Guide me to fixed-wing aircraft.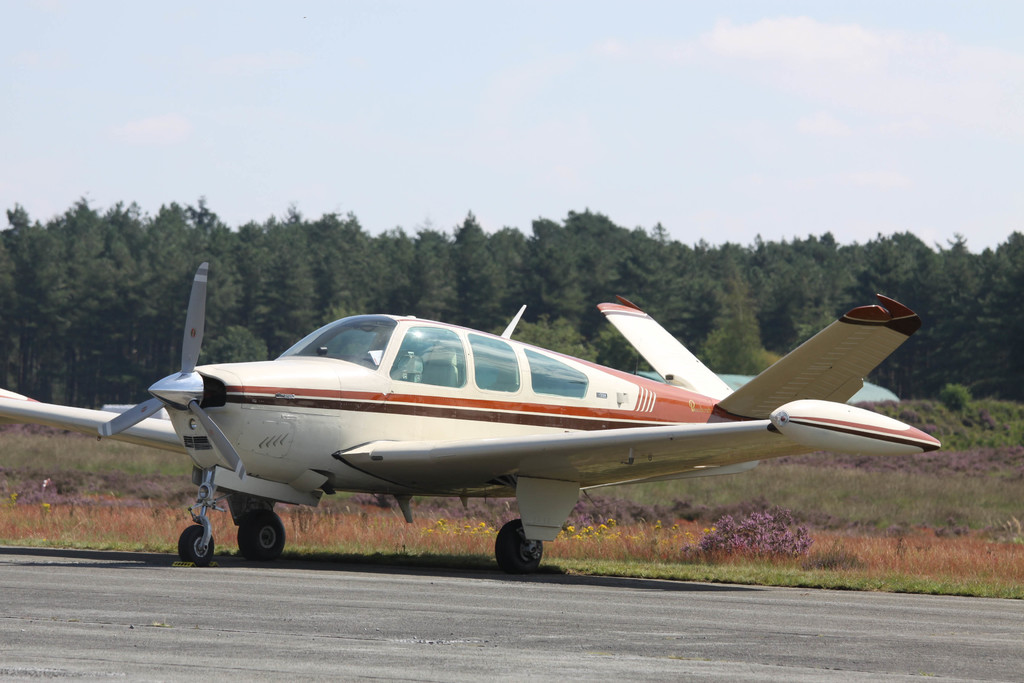
Guidance: locate(0, 262, 902, 570).
